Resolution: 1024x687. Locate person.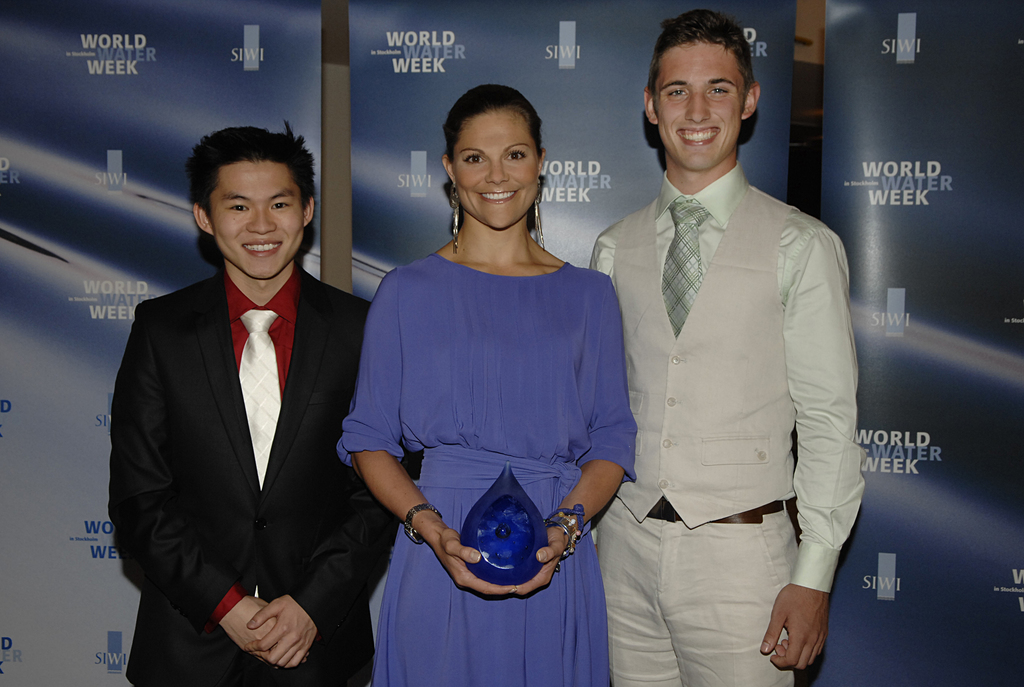
(x1=100, y1=120, x2=419, y2=686).
